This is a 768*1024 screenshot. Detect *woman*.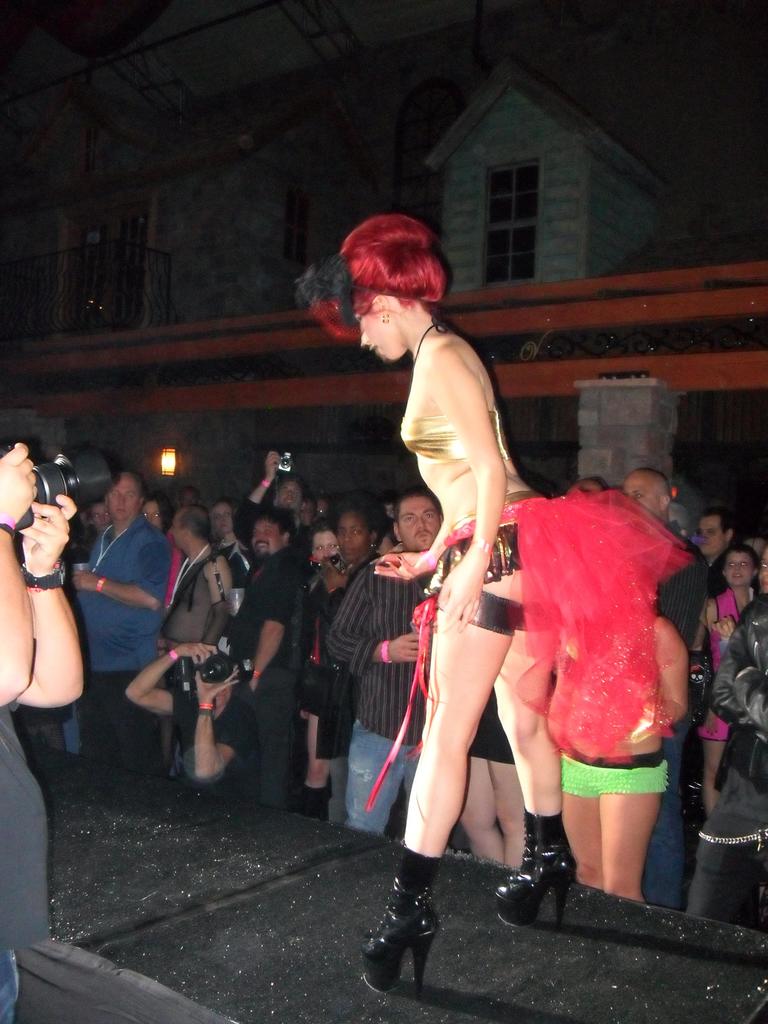
(310,527,337,568).
